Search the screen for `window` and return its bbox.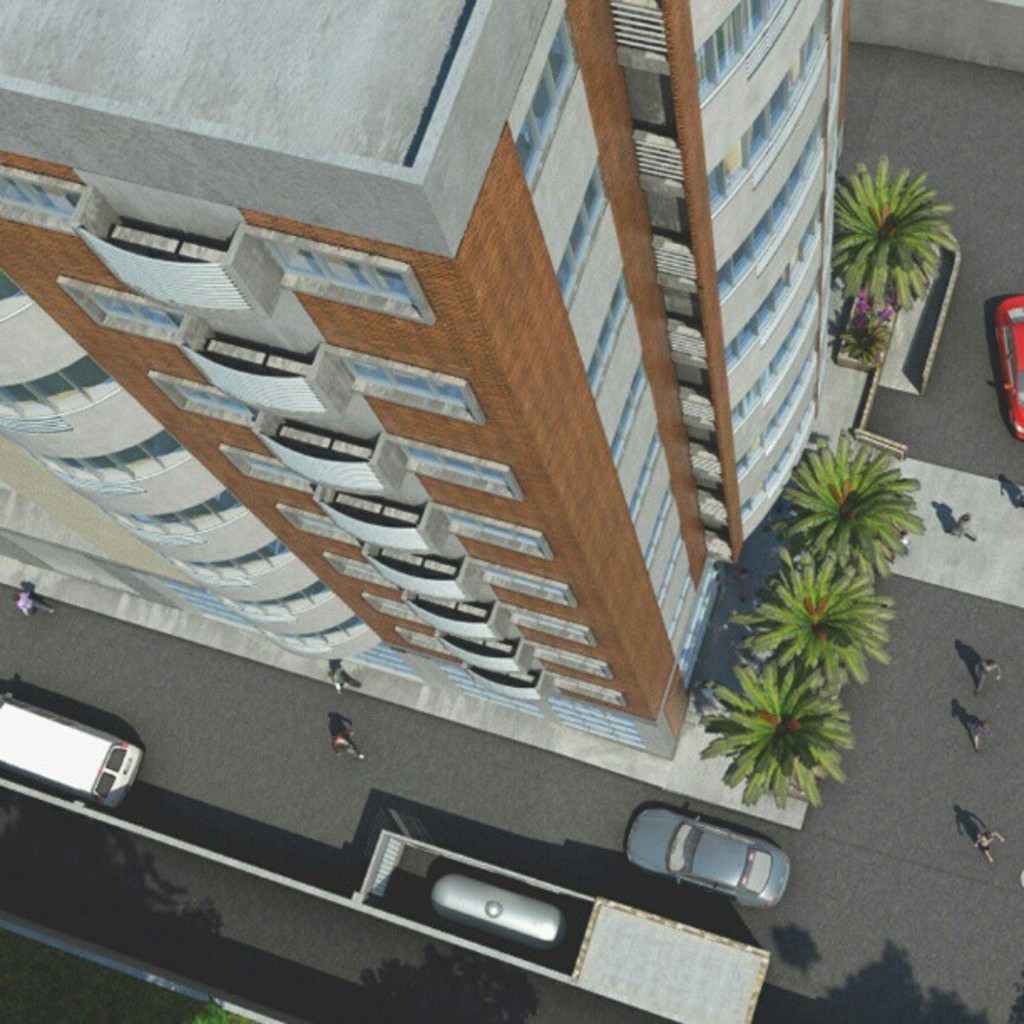
Found: <bbox>517, 602, 587, 649</bbox>.
